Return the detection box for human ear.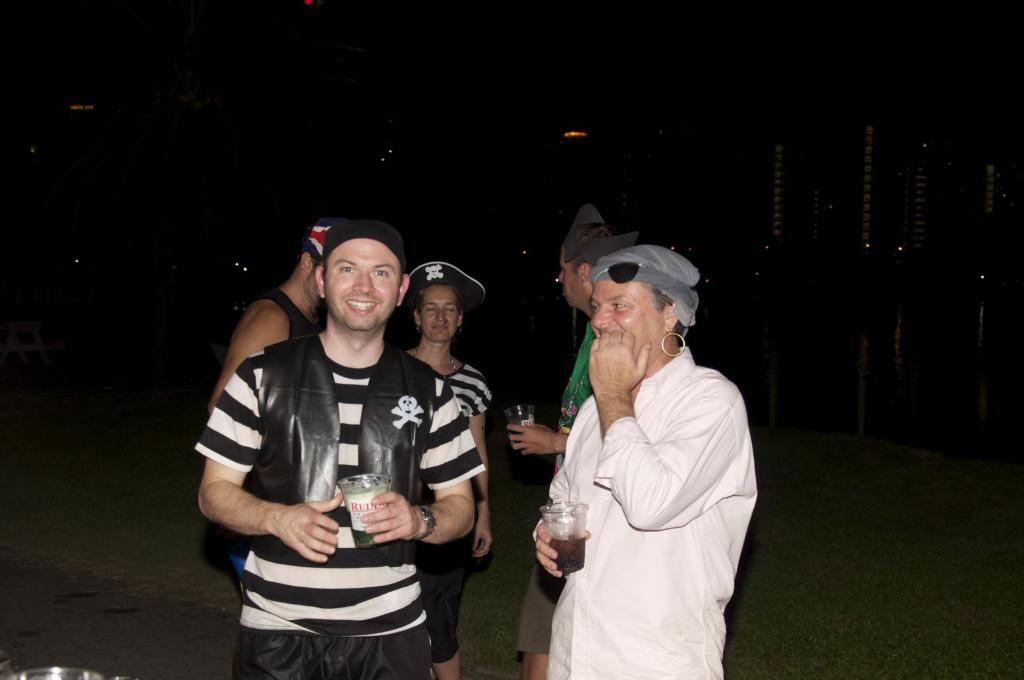
{"x1": 315, "y1": 264, "x2": 325, "y2": 299}.
